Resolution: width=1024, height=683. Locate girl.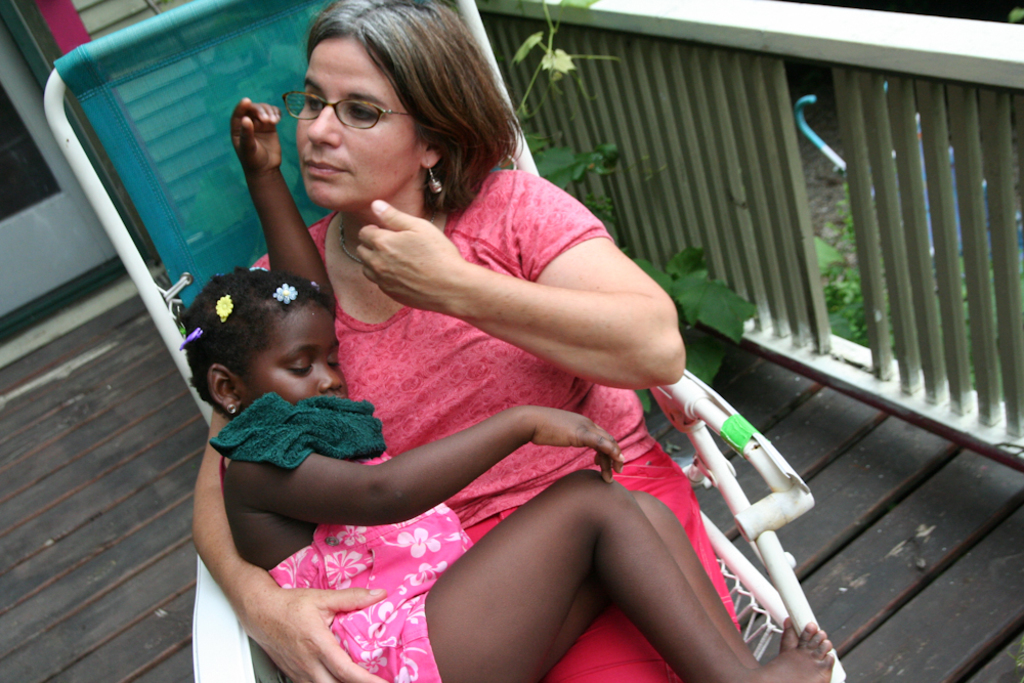
[175,96,835,682].
